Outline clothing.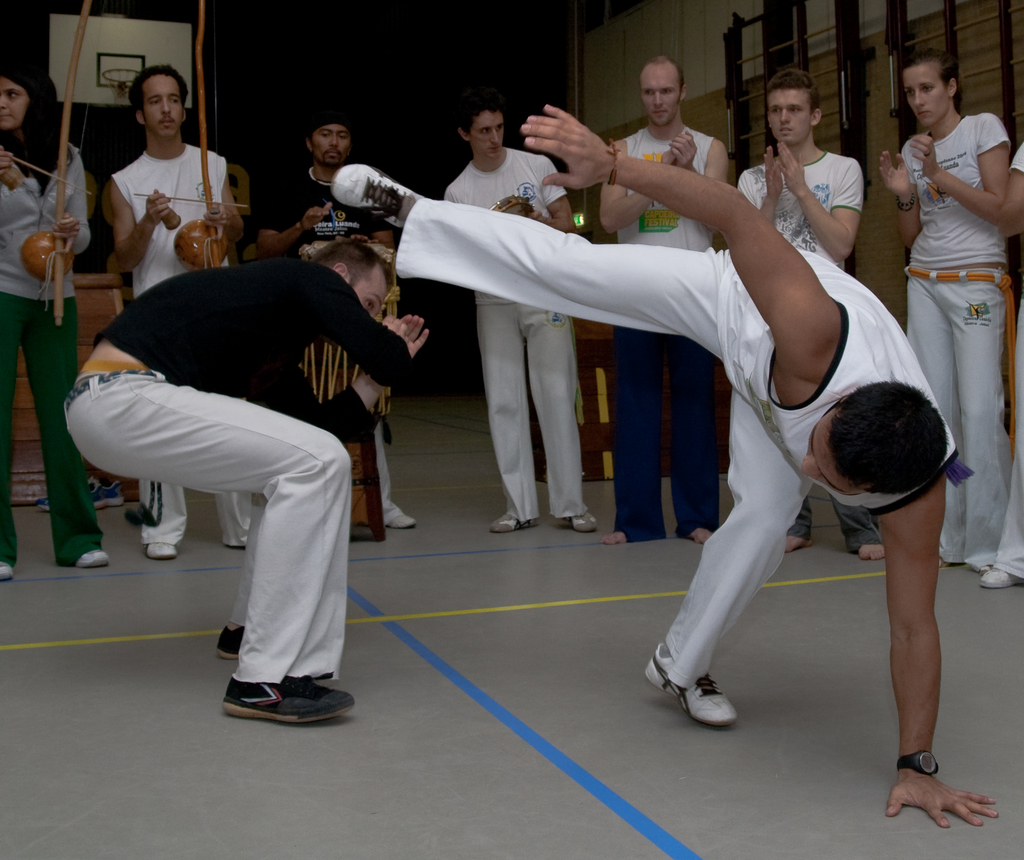
Outline: <region>613, 120, 721, 540</region>.
